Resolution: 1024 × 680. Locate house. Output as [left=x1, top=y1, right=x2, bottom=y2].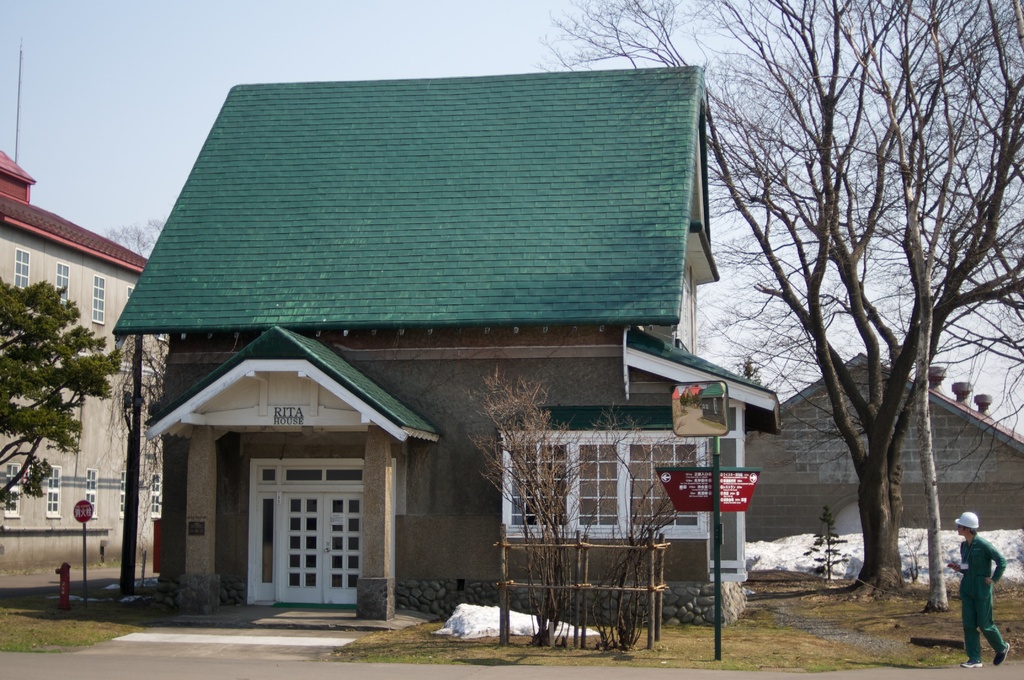
[left=742, top=344, right=1023, bottom=544].
